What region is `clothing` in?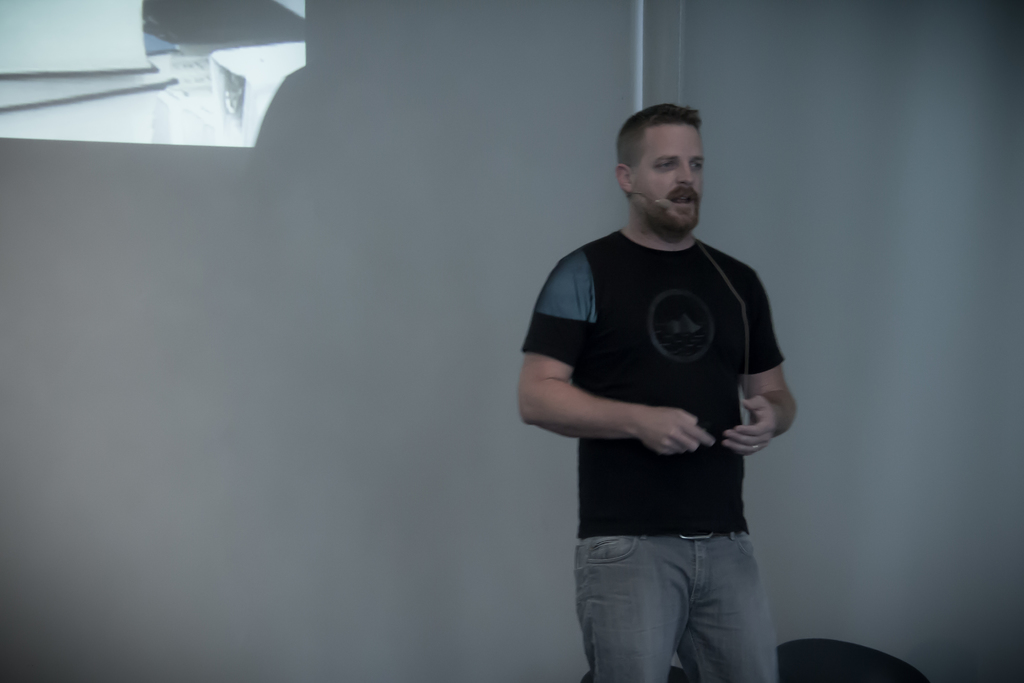
box=[521, 234, 788, 682].
